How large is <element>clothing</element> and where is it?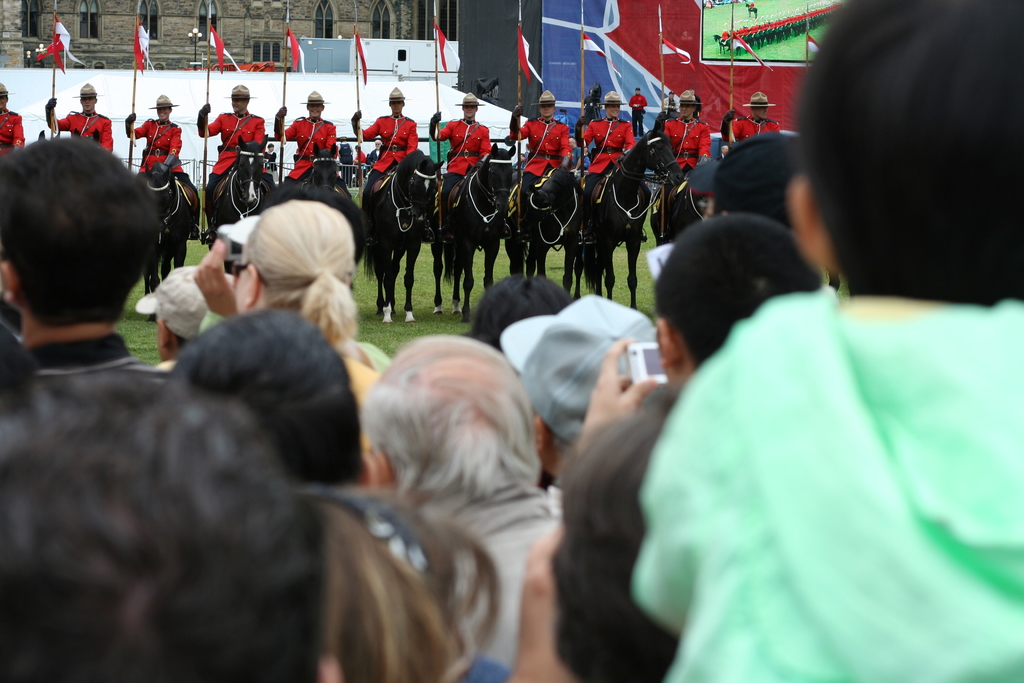
Bounding box: Rect(639, 286, 1023, 682).
